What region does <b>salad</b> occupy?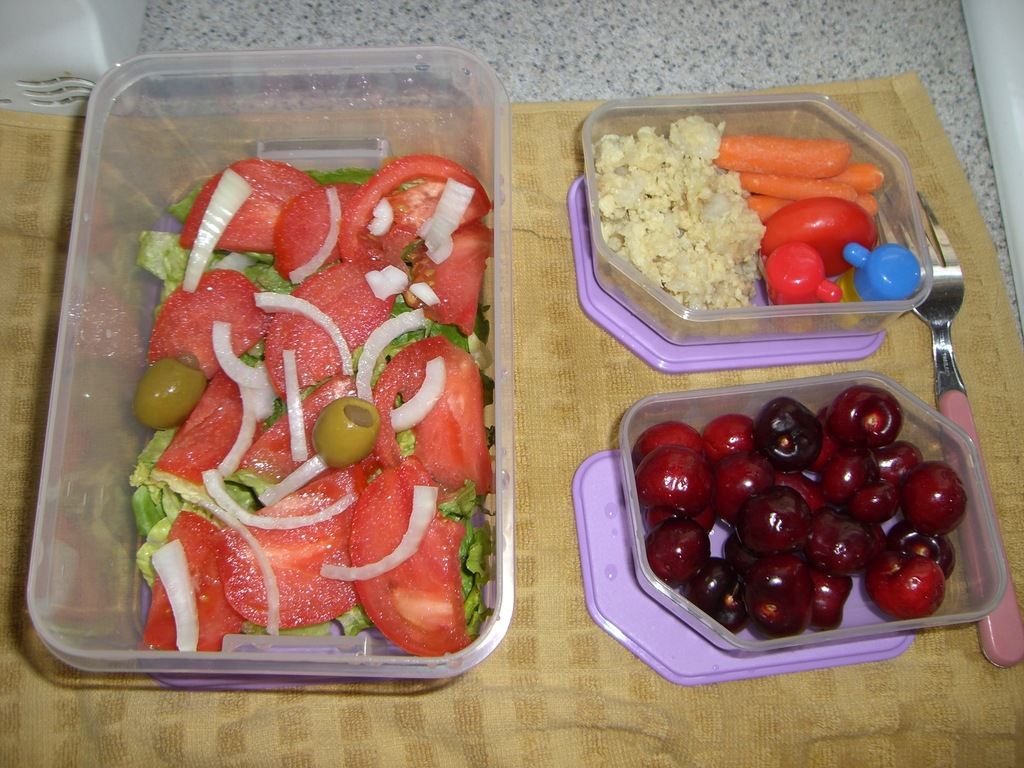
box(127, 150, 500, 655).
